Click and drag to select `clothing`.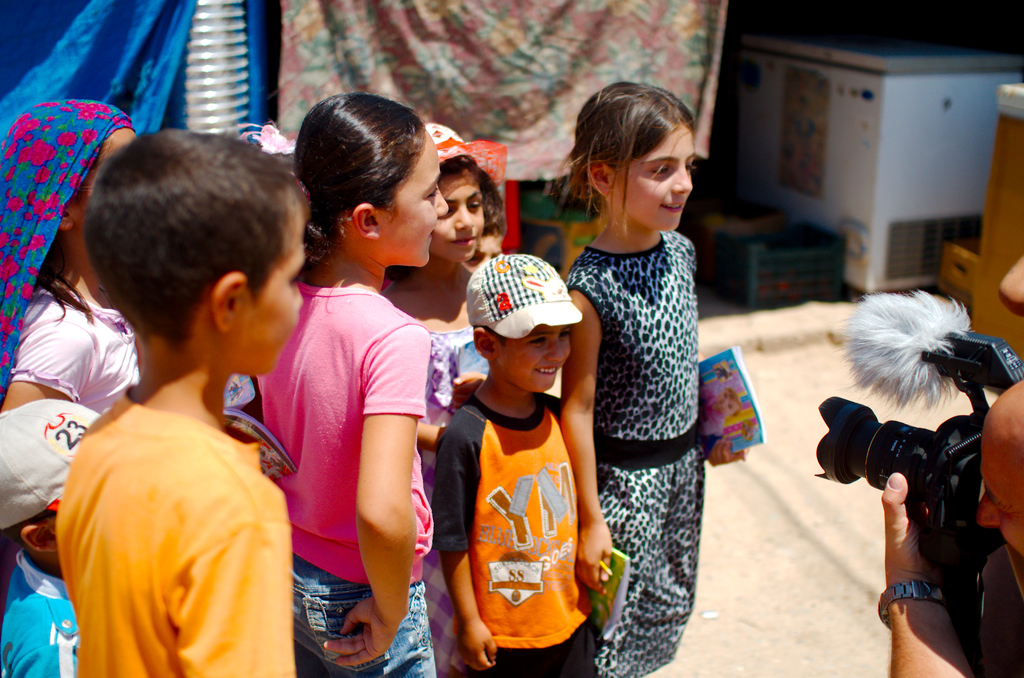
Selection: crop(569, 229, 710, 675).
